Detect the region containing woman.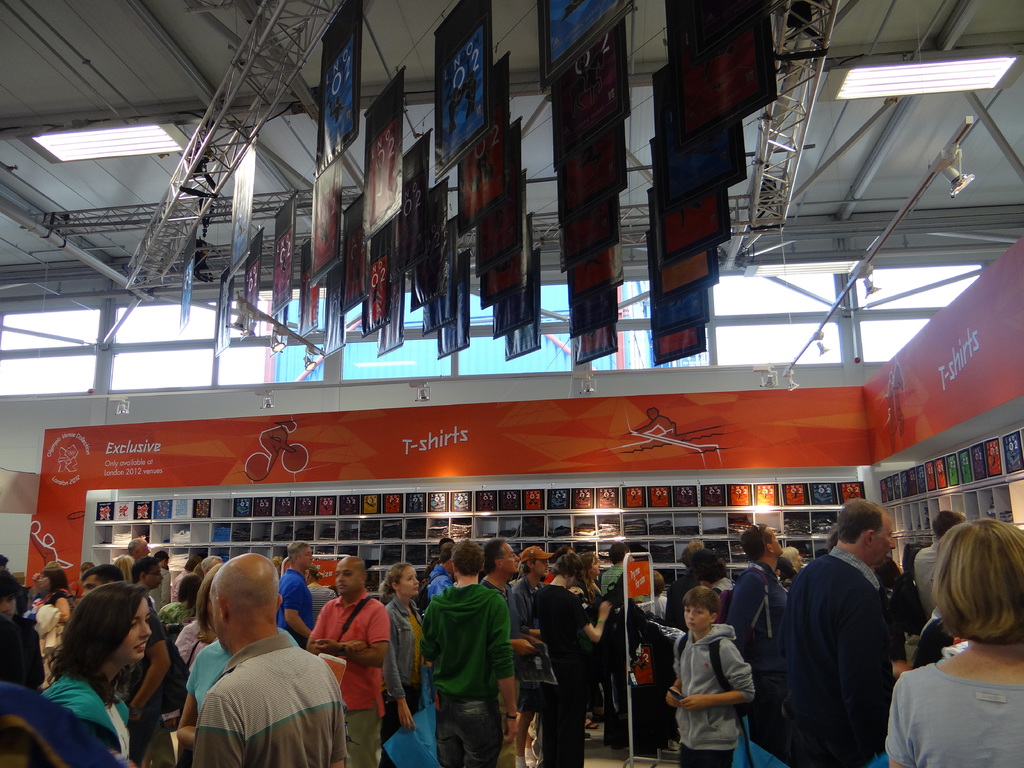
select_region(22, 586, 167, 758).
